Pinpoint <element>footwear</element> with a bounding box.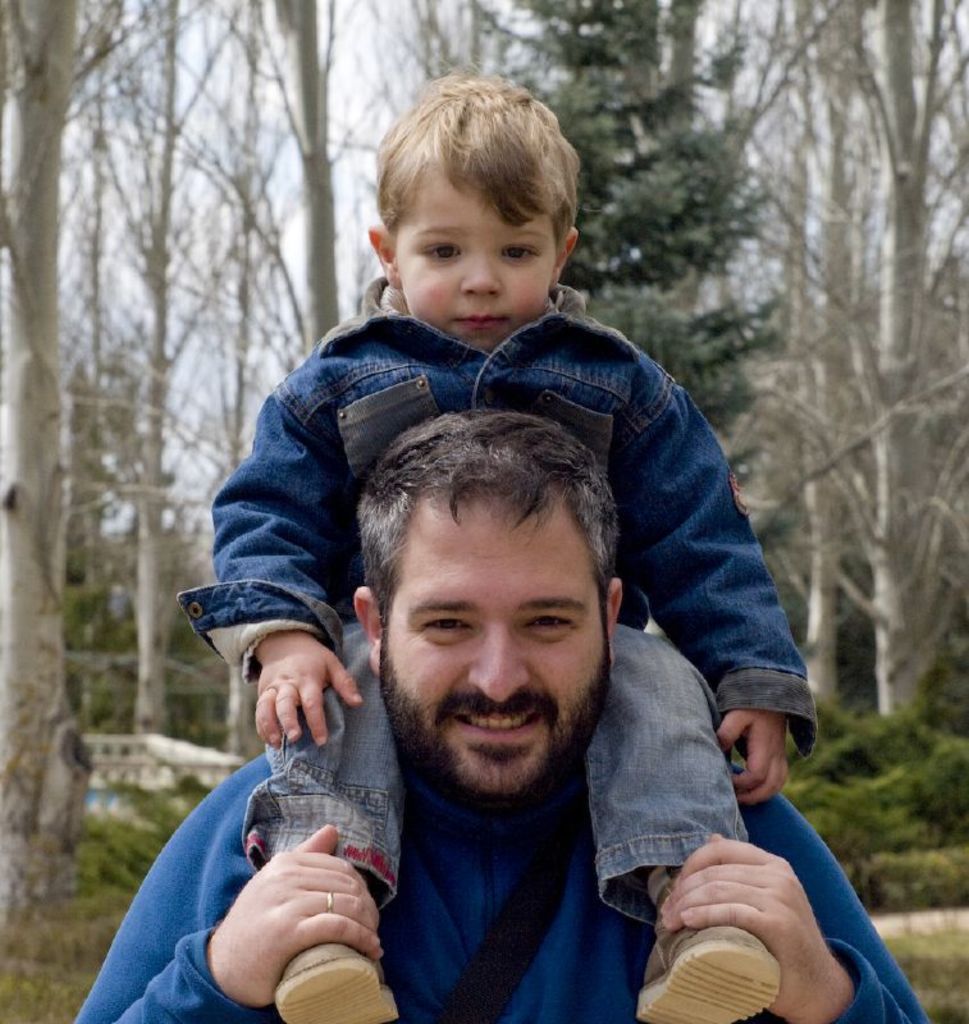
box=[639, 883, 782, 1023].
